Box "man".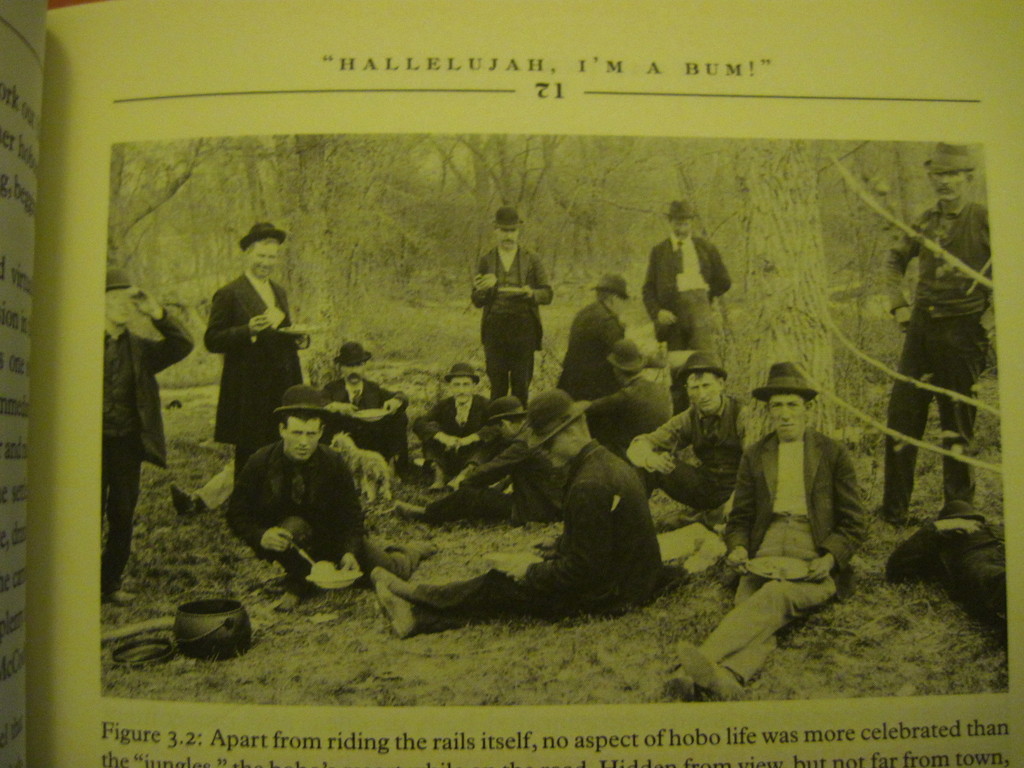
bbox=[465, 206, 554, 404].
